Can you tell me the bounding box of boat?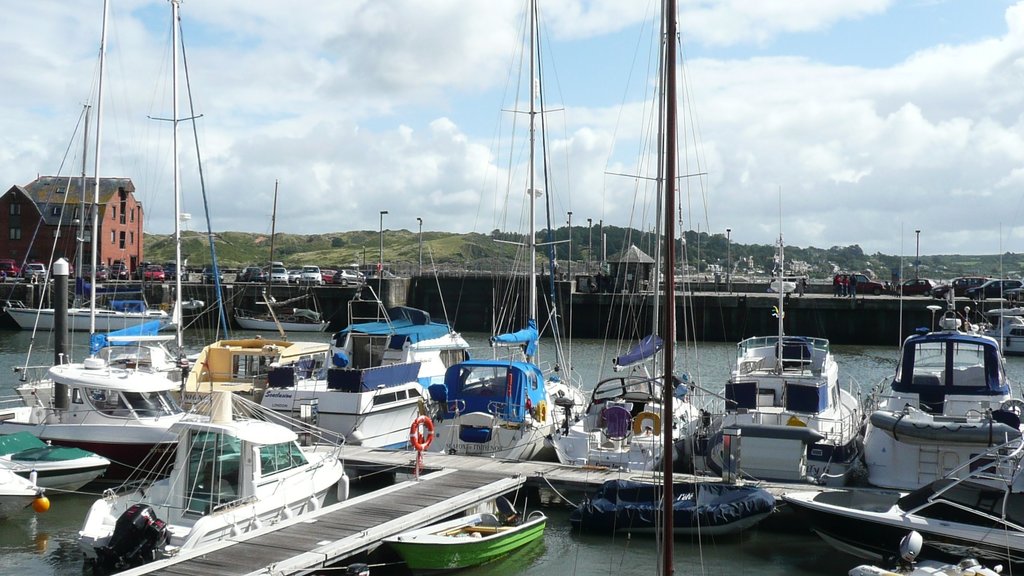
locate(865, 300, 1023, 488).
